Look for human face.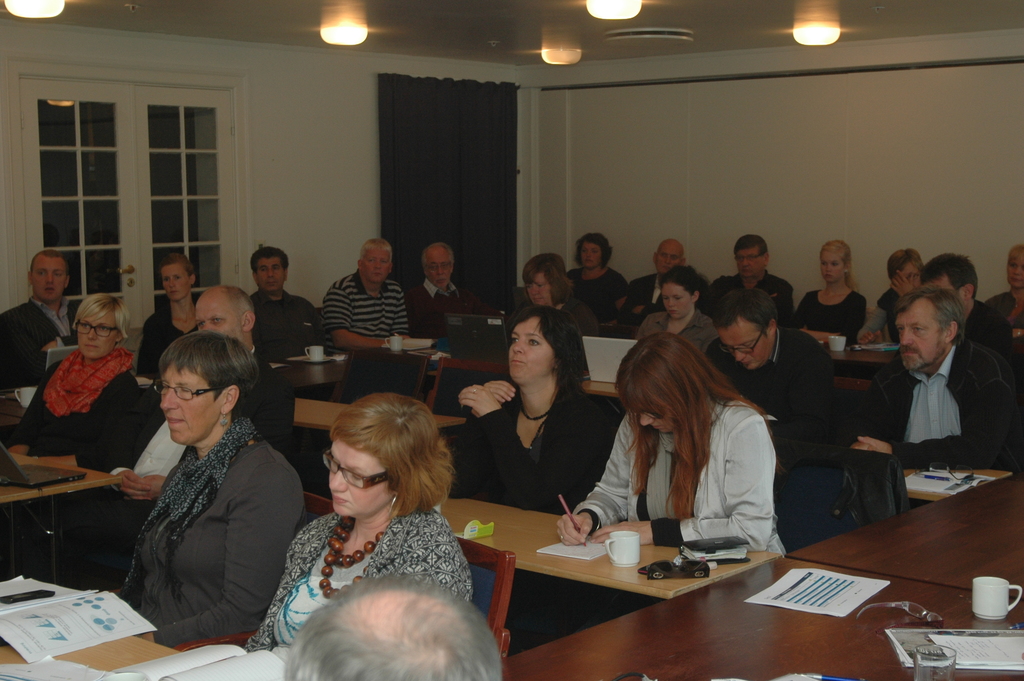
Found: 819 252 846 284.
